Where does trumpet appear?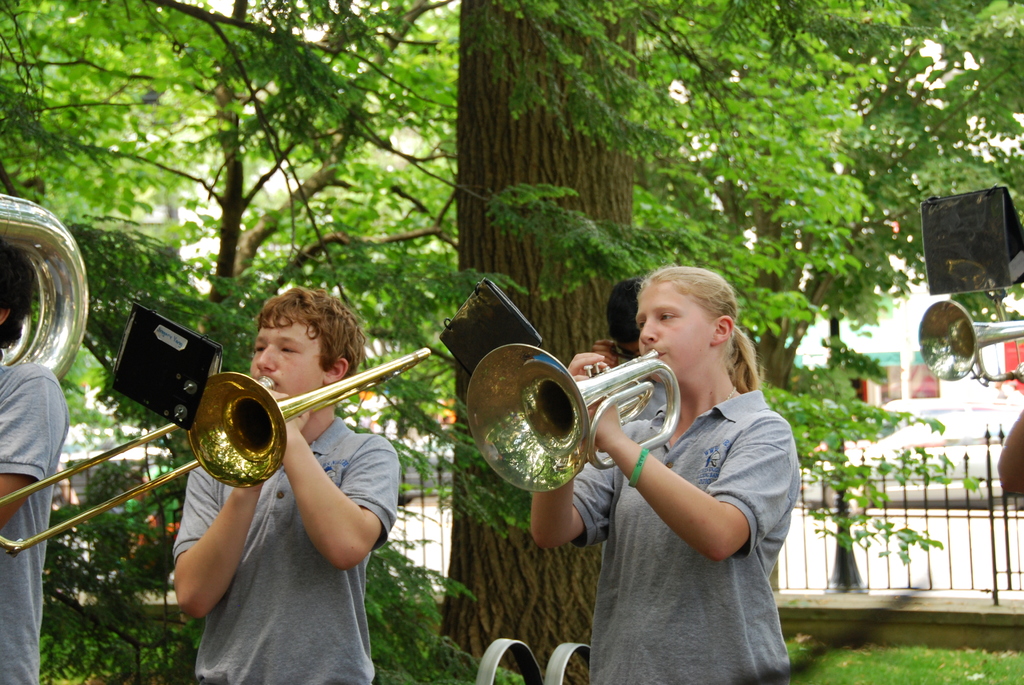
Appears at 0,347,429,557.
